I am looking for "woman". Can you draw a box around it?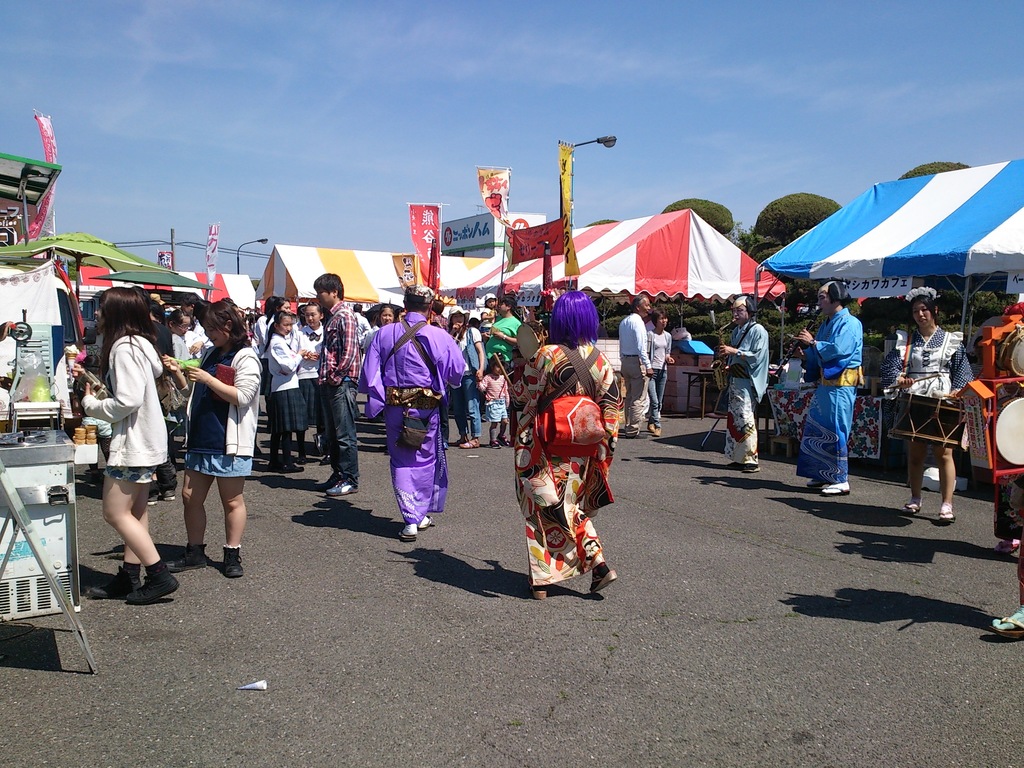
Sure, the bounding box is 77,296,164,630.
